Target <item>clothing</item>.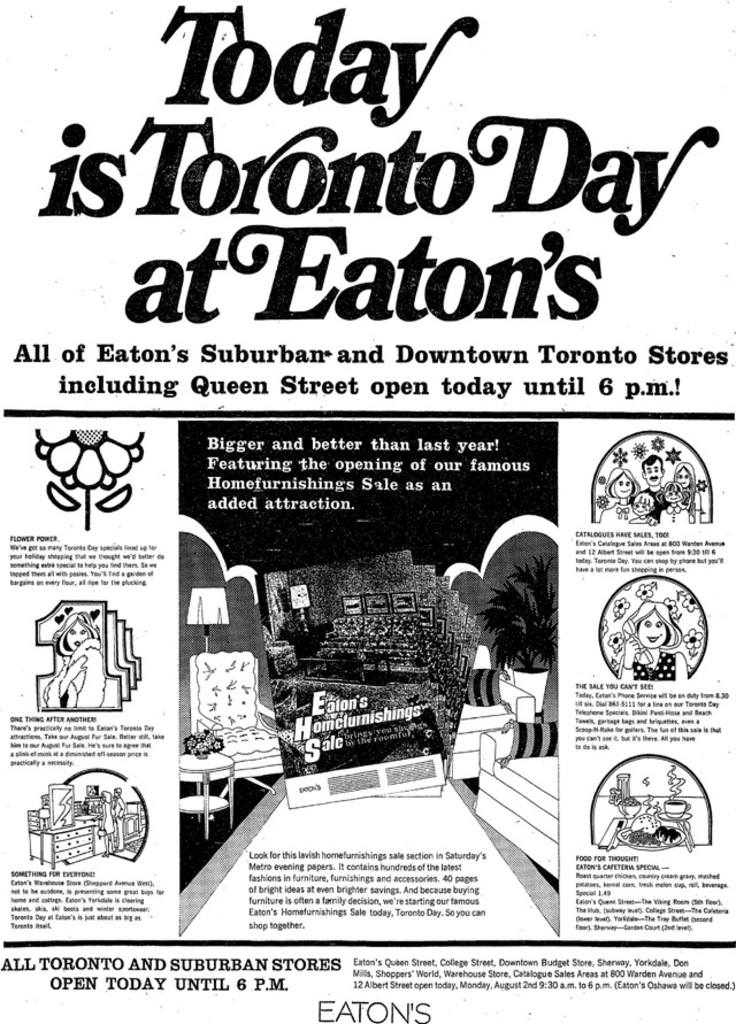
Target region: {"left": 681, "top": 490, "right": 699, "bottom": 522}.
